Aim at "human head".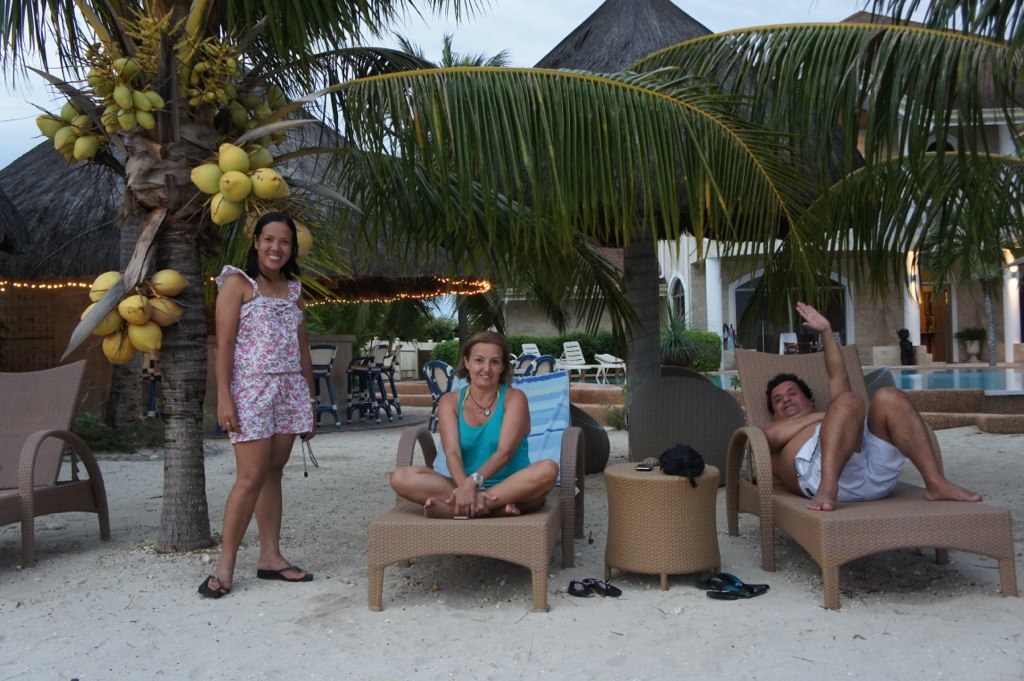
Aimed at {"x1": 453, "y1": 334, "x2": 516, "y2": 404}.
